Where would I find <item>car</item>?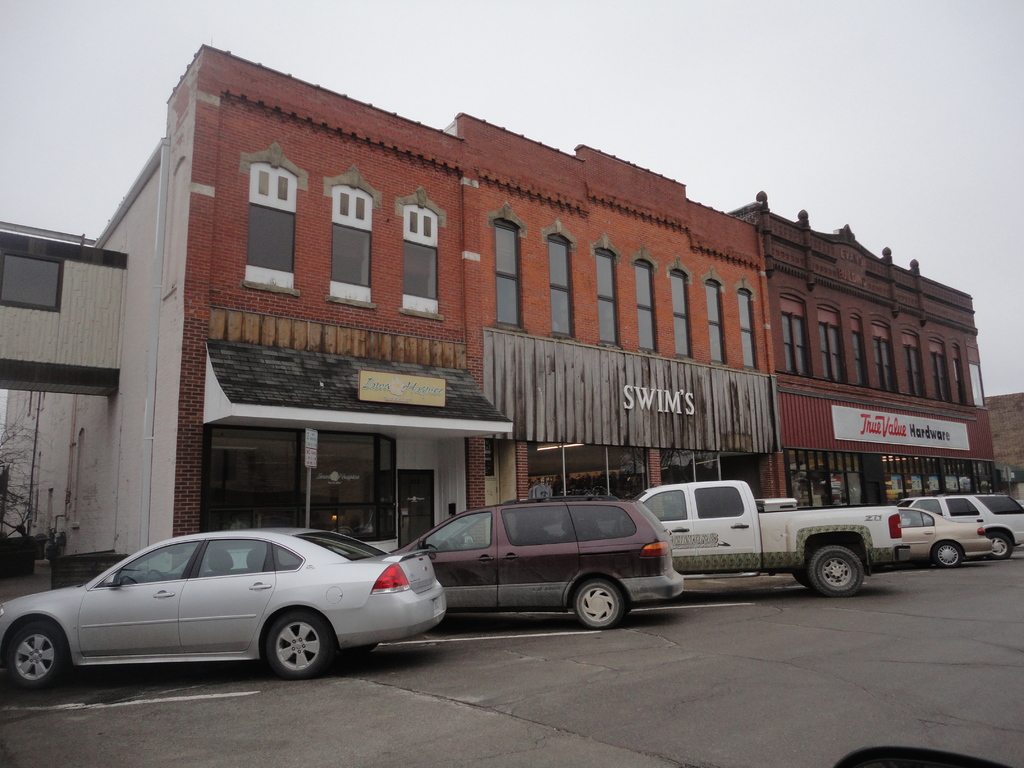
At x1=900 y1=487 x2=1023 y2=560.
